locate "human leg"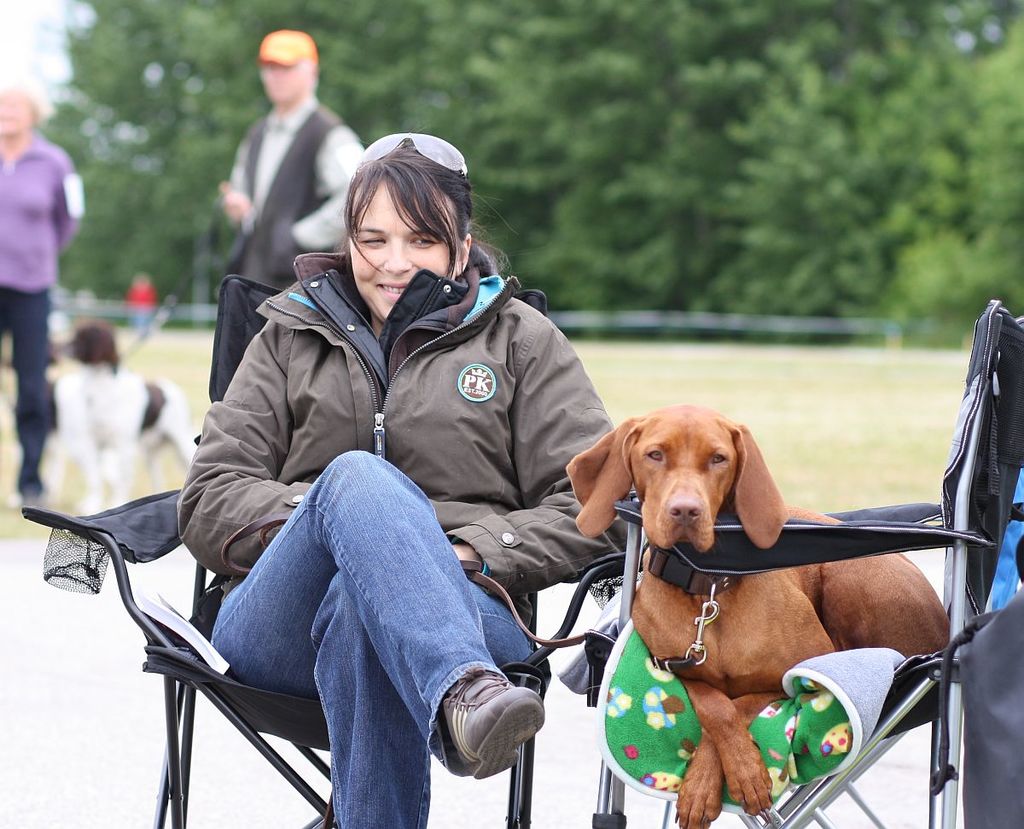
(left=310, top=567, right=538, bottom=828)
